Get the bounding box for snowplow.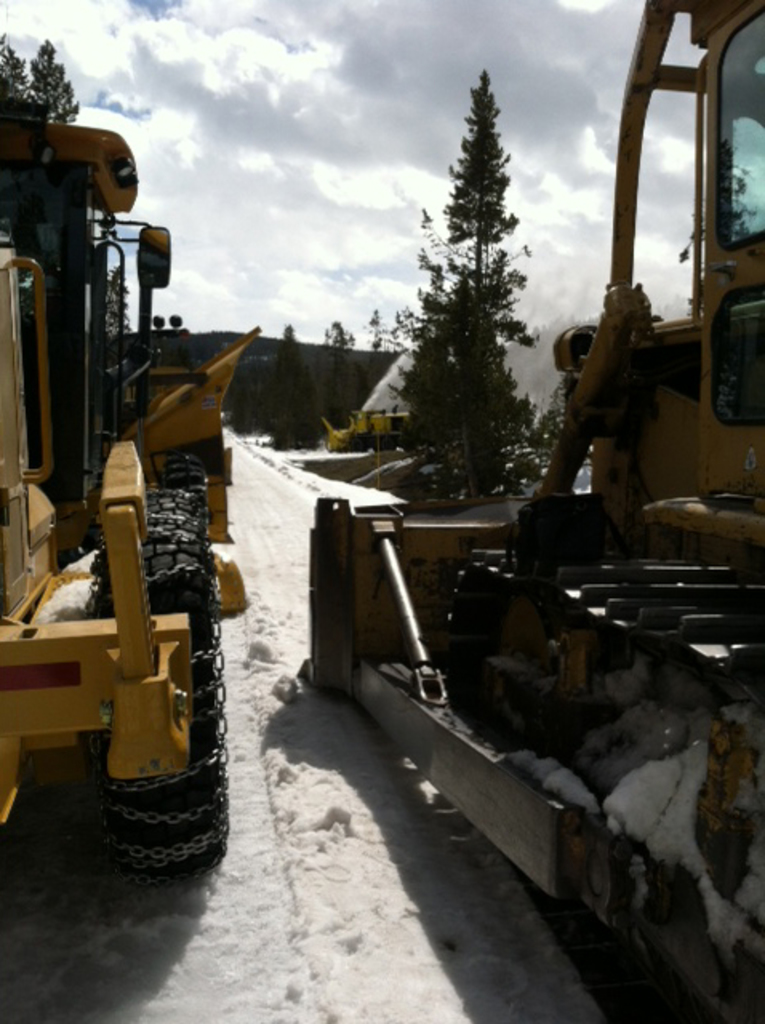
307/0/763/1022.
